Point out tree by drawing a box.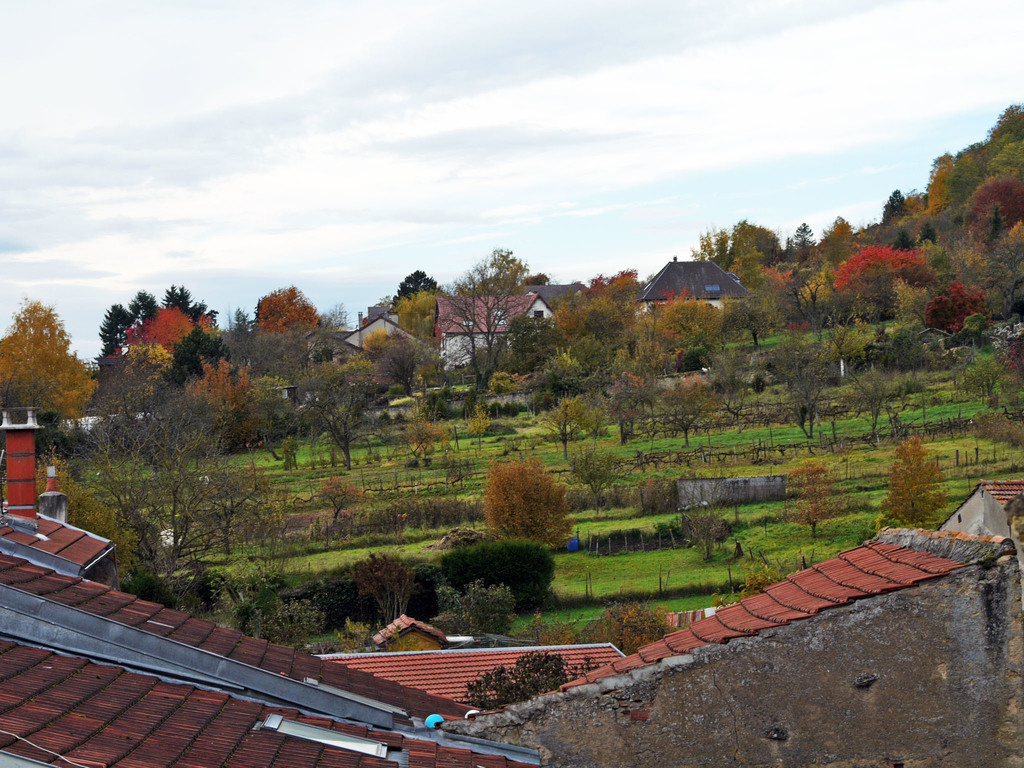
<box>44,376,290,591</box>.
